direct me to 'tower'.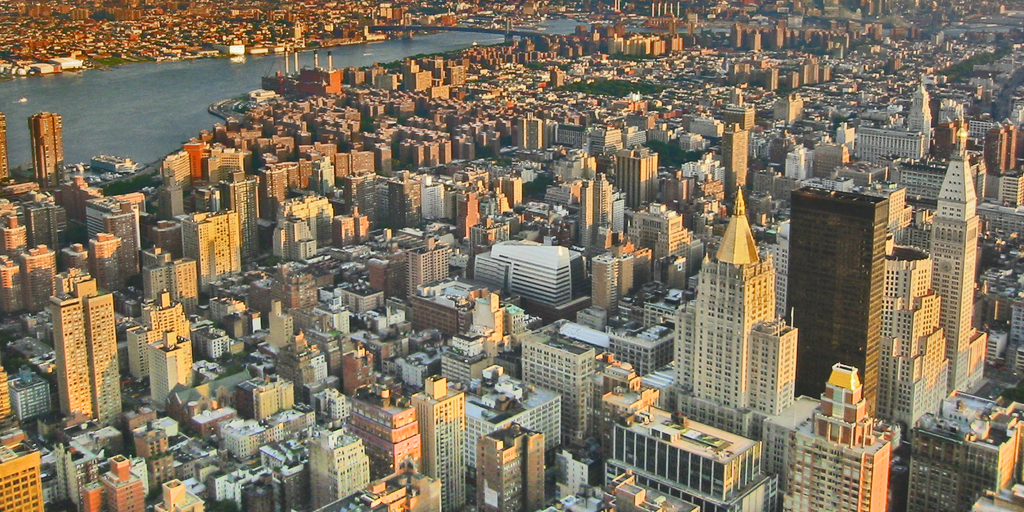
Direction: 517 325 596 459.
